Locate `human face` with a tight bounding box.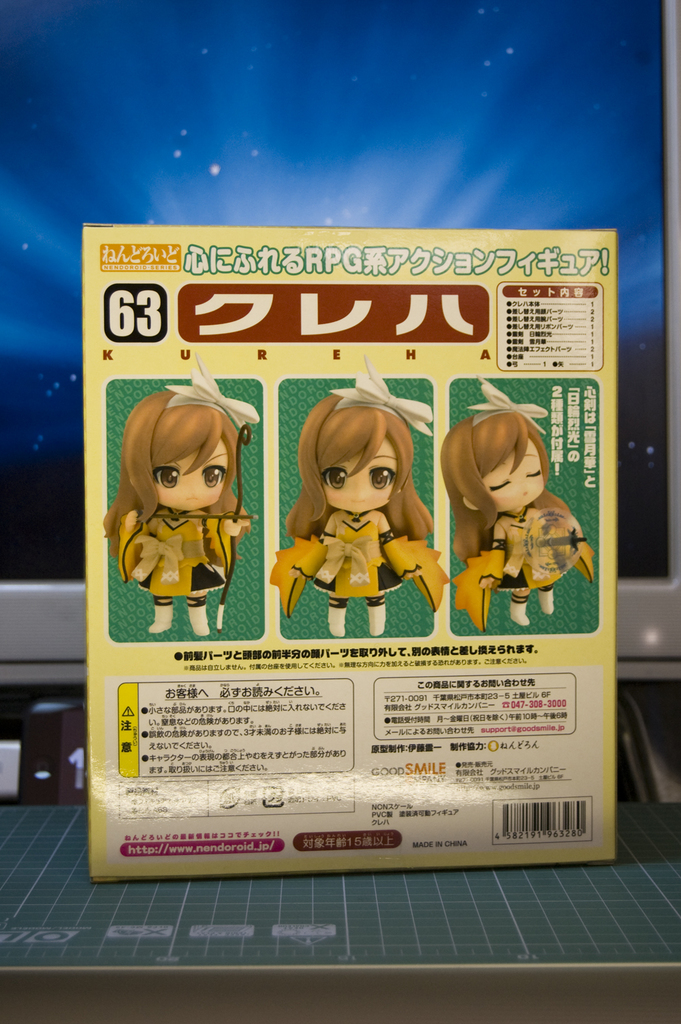
bbox(481, 441, 545, 515).
